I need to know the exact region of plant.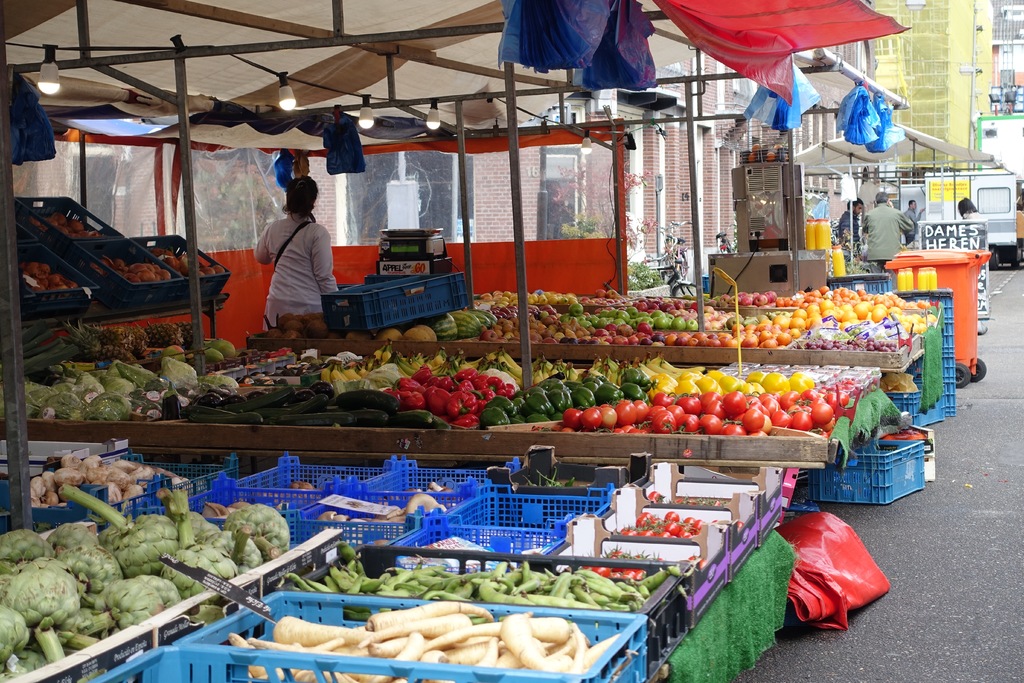
Region: 630 263 663 287.
